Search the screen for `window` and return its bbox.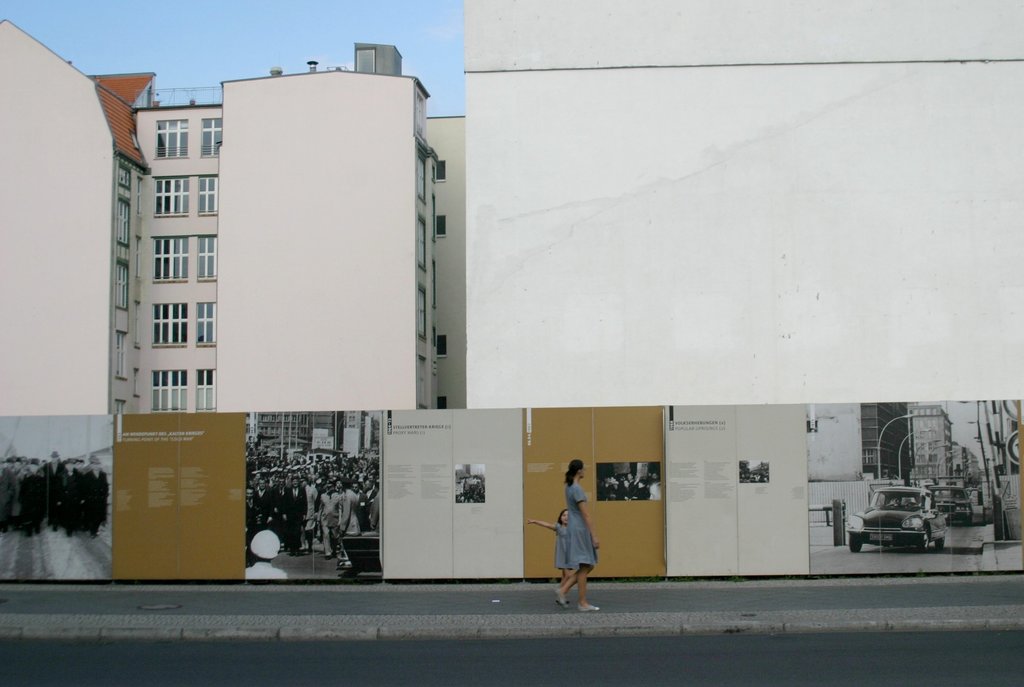
Found: Rect(197, 178, 218, 212).
